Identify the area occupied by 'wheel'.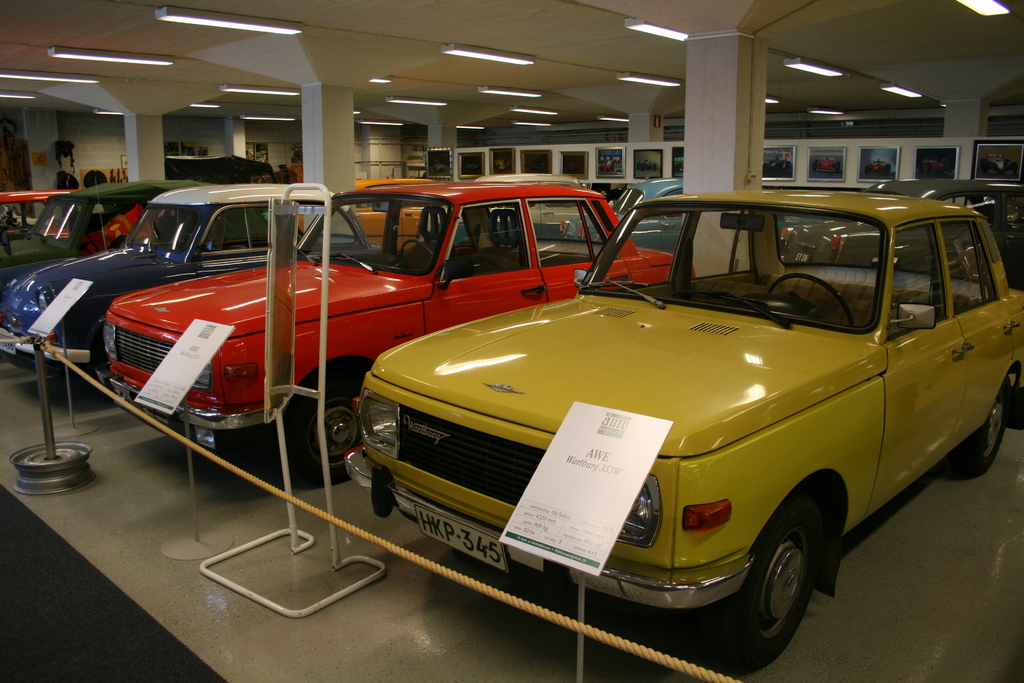
Area: 289 381 360 486.
